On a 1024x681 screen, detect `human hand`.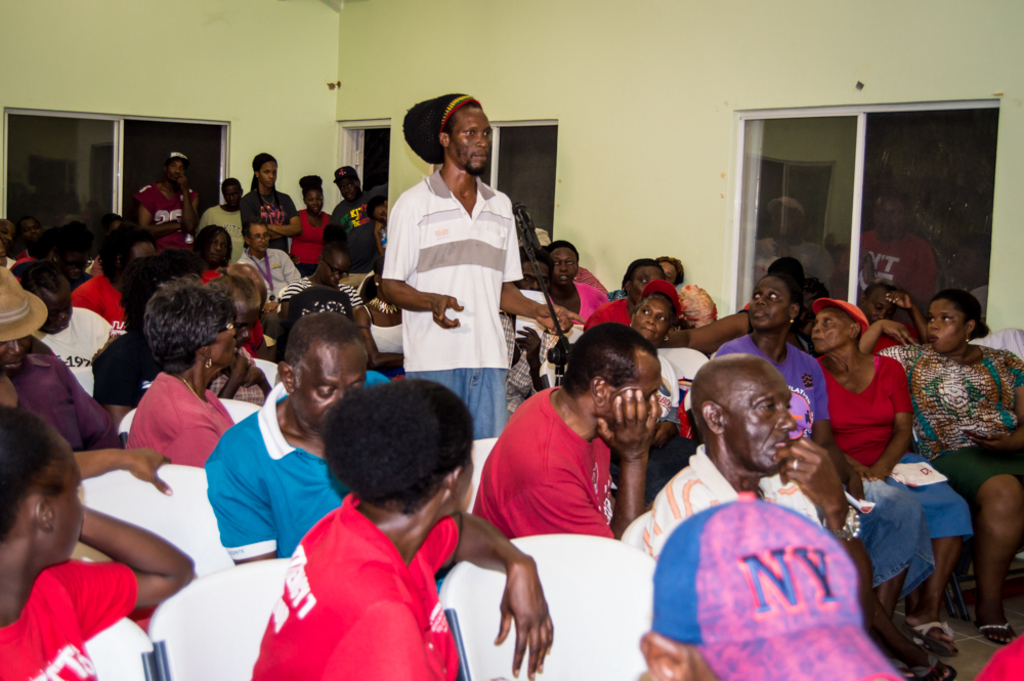
(left=226, top=355, right=252, bottom=384).
